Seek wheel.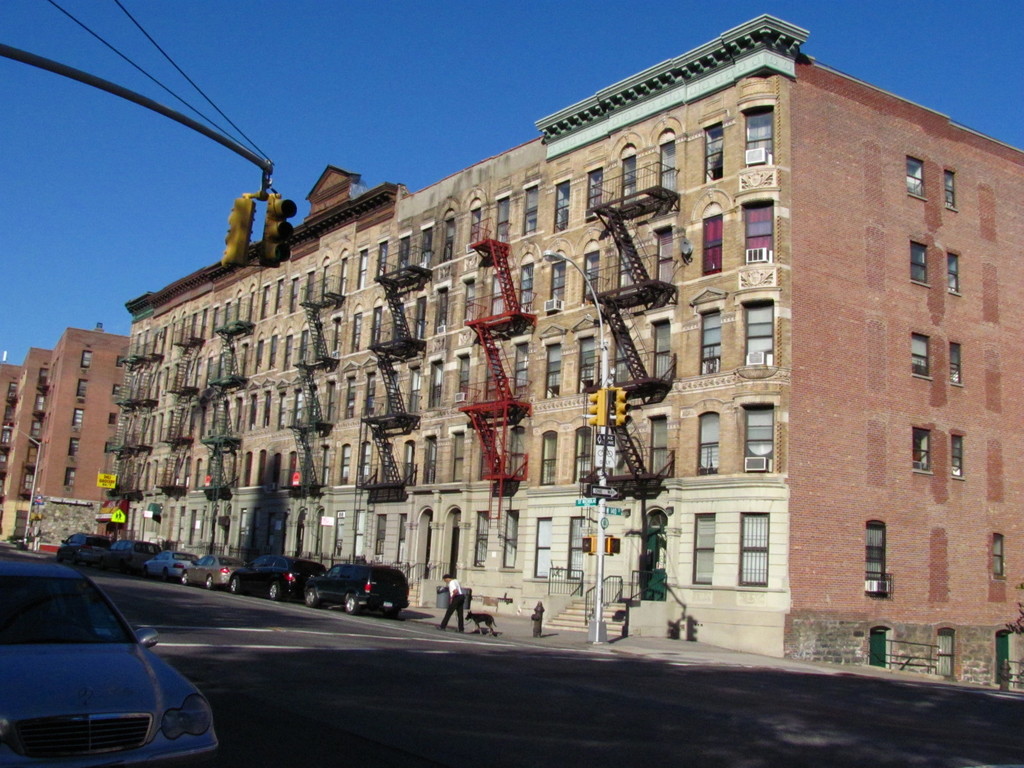
<box>205,576,213,588</box>.
